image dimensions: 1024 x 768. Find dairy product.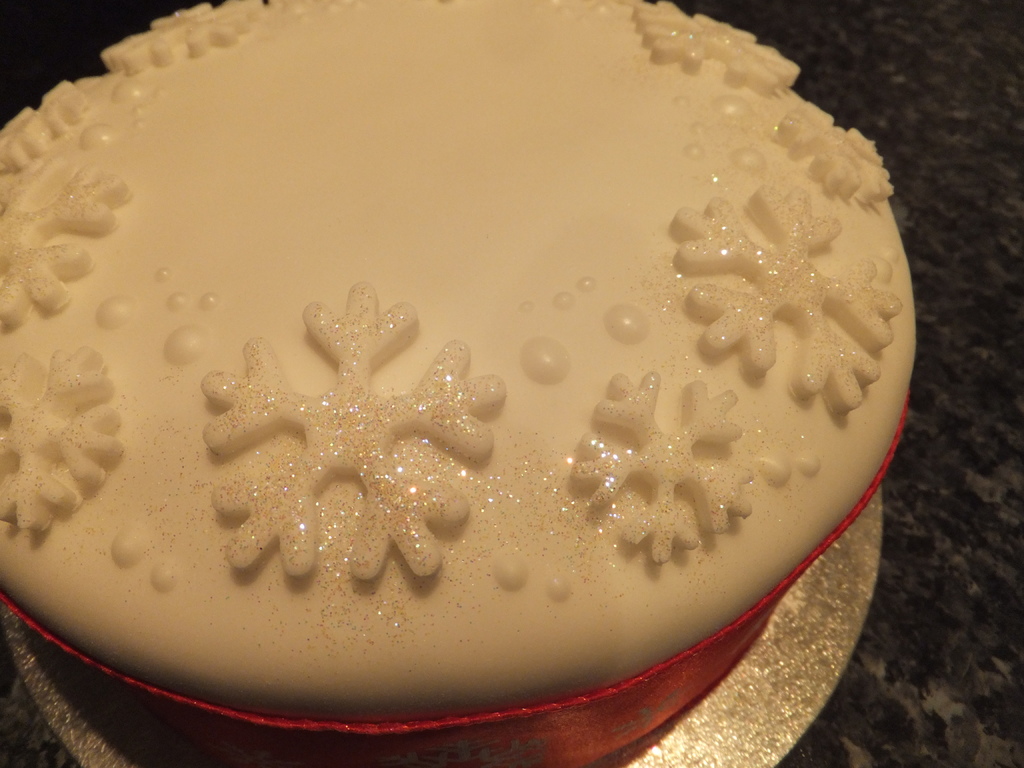
select_region(0, 0, 917, 725).
